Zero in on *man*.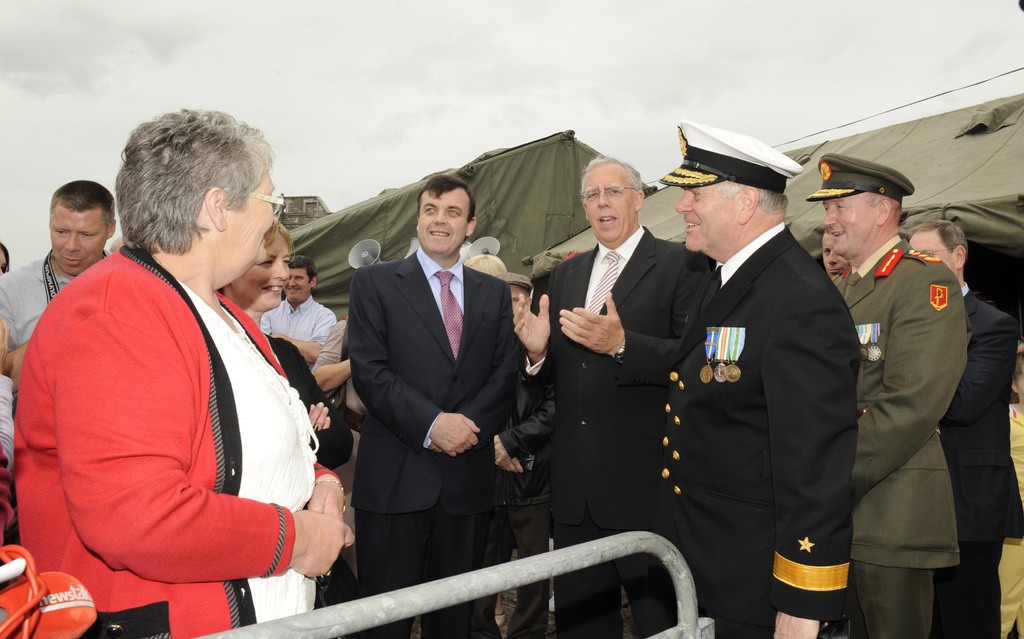
Zeroed in: x1=266 y1=255 x2=340 y2=383.
